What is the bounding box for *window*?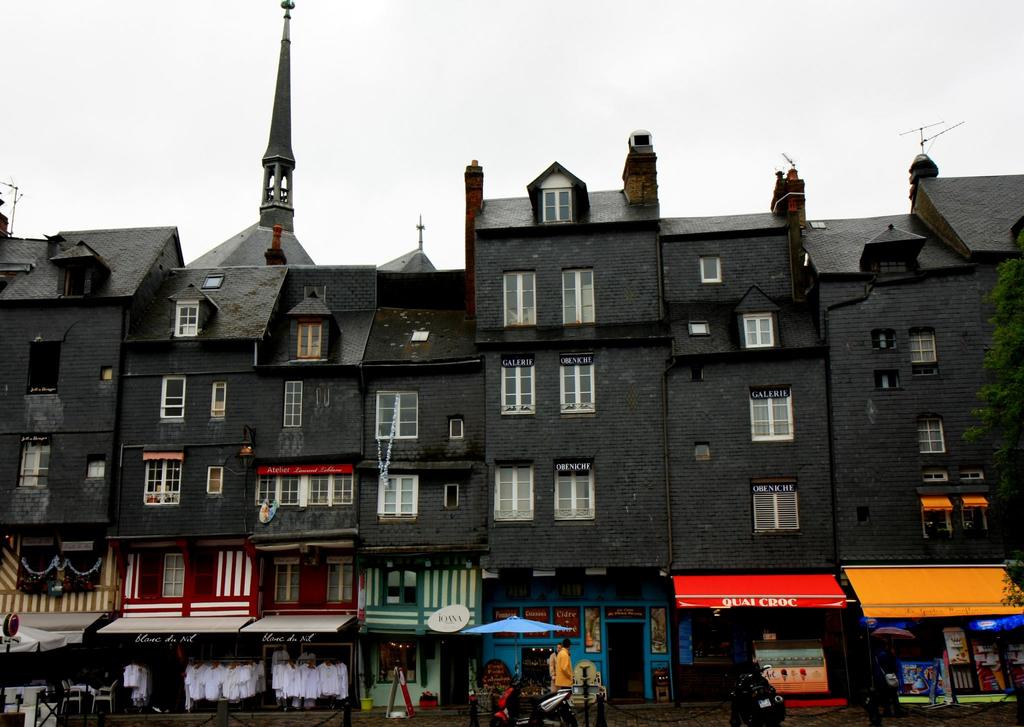
[left=286, top=379, right=299, bottom=426].
